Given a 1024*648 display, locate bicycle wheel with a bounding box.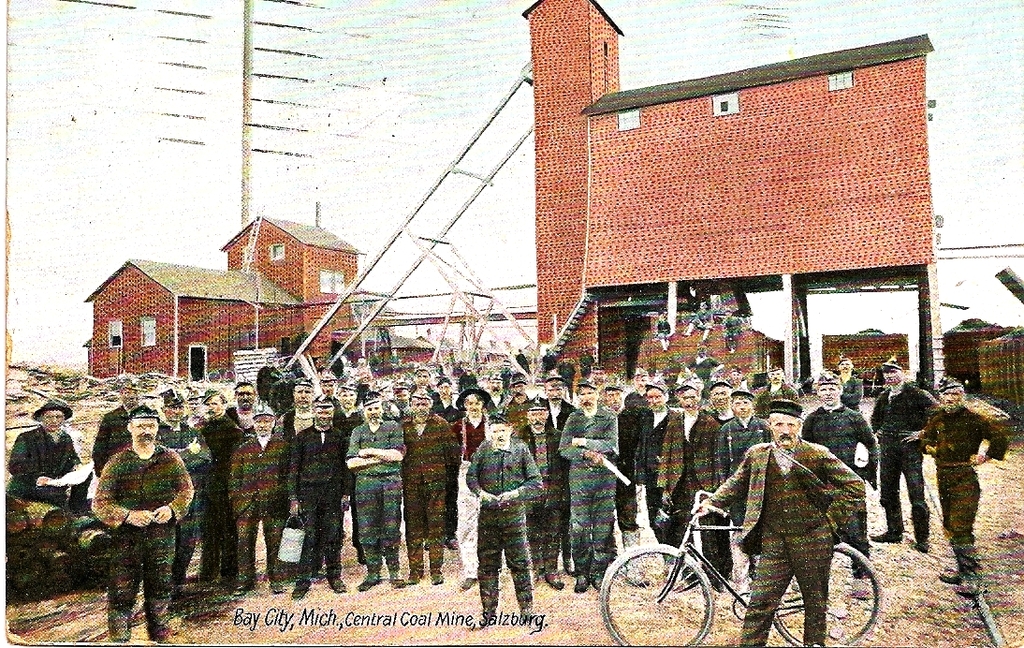
Located: (x1=625, y1=539, x2=704, y2=626).
